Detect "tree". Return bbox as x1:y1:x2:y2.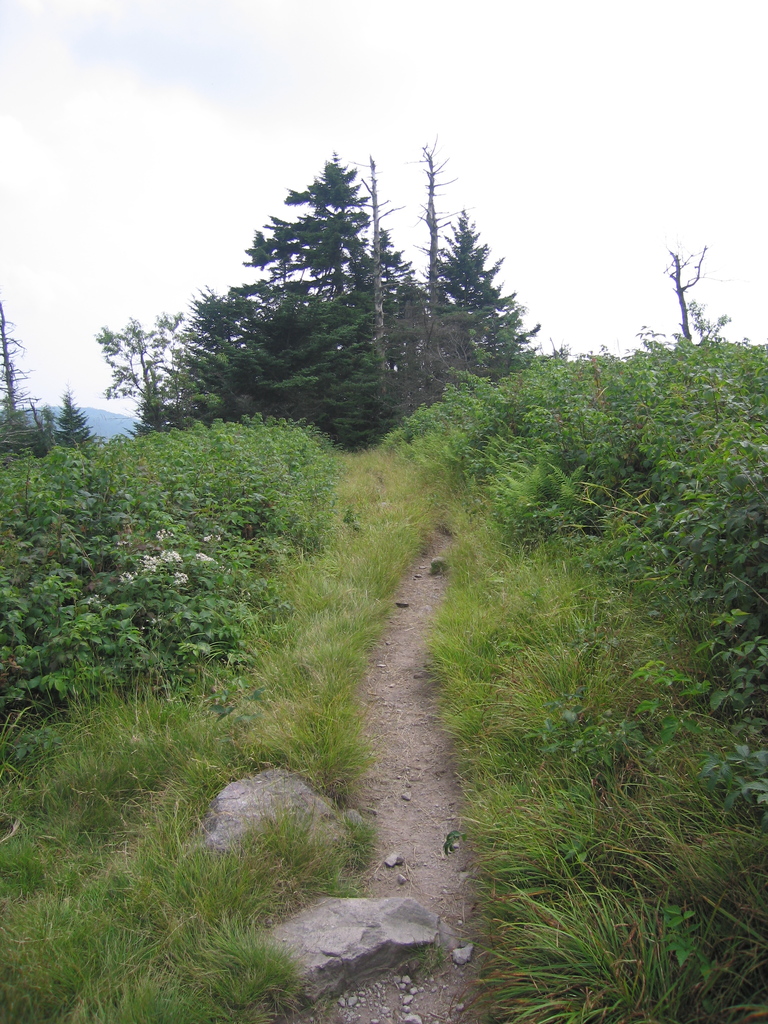
34:383:115:476.
